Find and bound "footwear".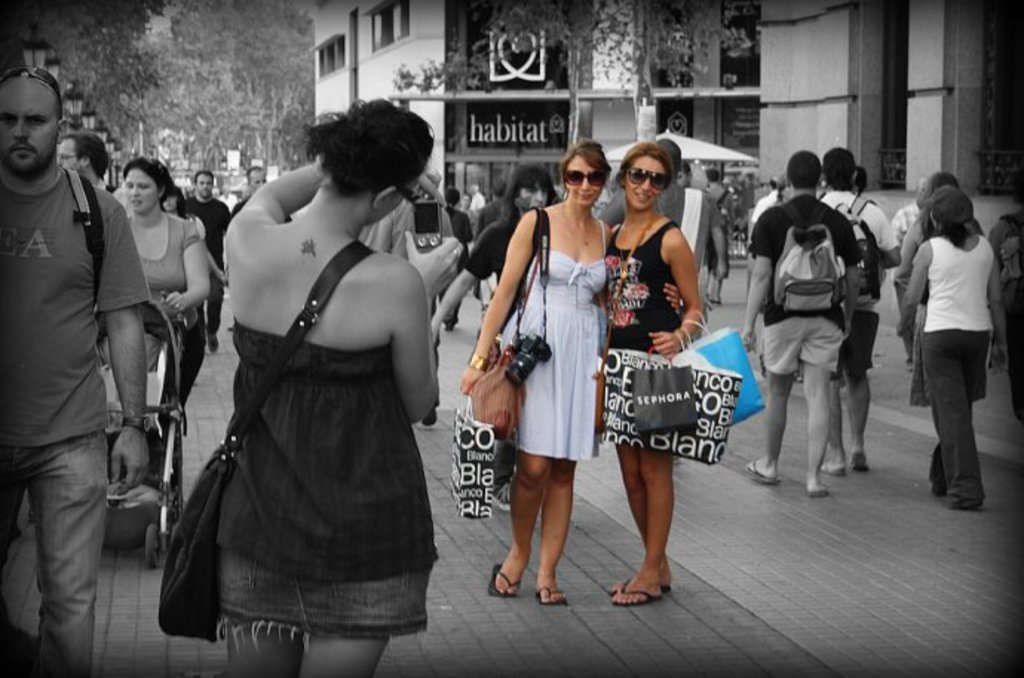
Bound: pyautogui.locateOnScreen(539, 589, 579, 611).
